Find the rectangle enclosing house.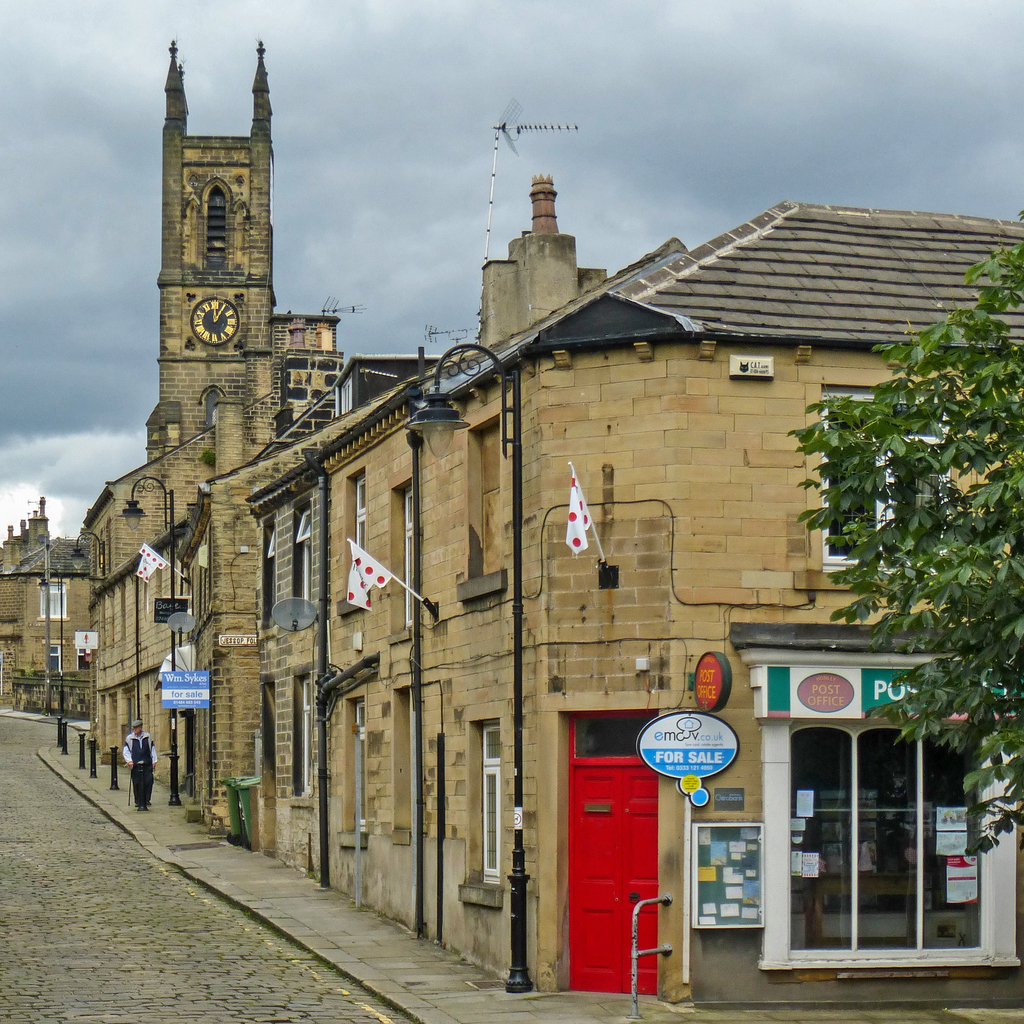
pyautogui.locateOnScreen(163, 28, 310, 458).
